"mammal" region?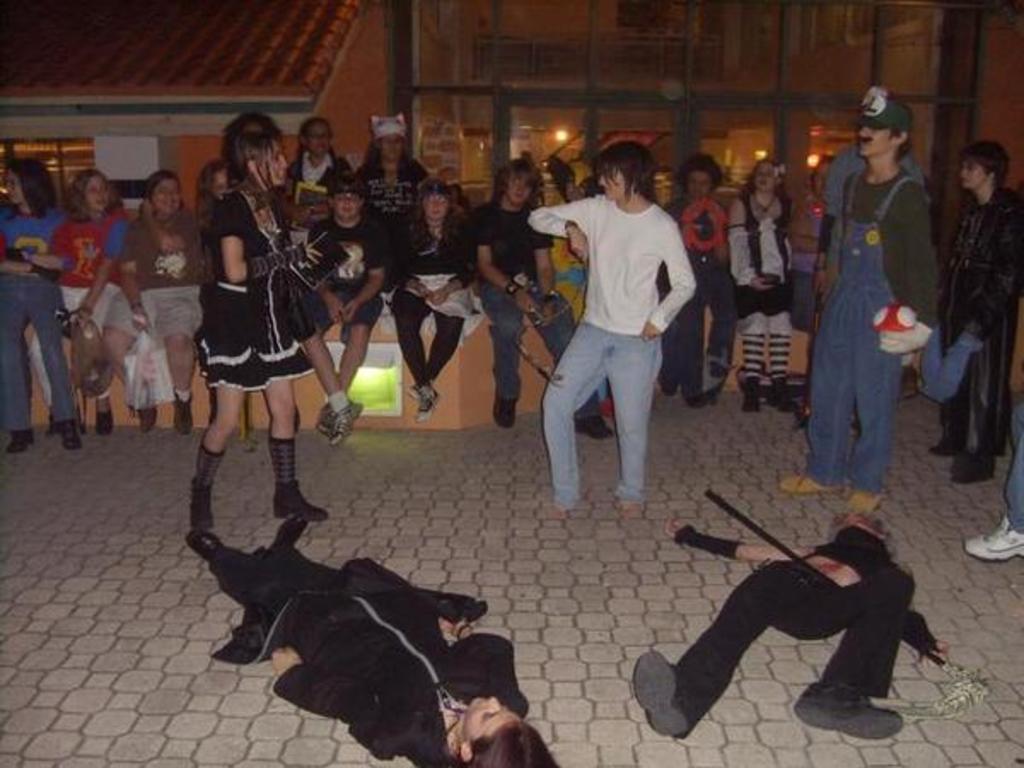
detection(468, 157, 611, 451)
